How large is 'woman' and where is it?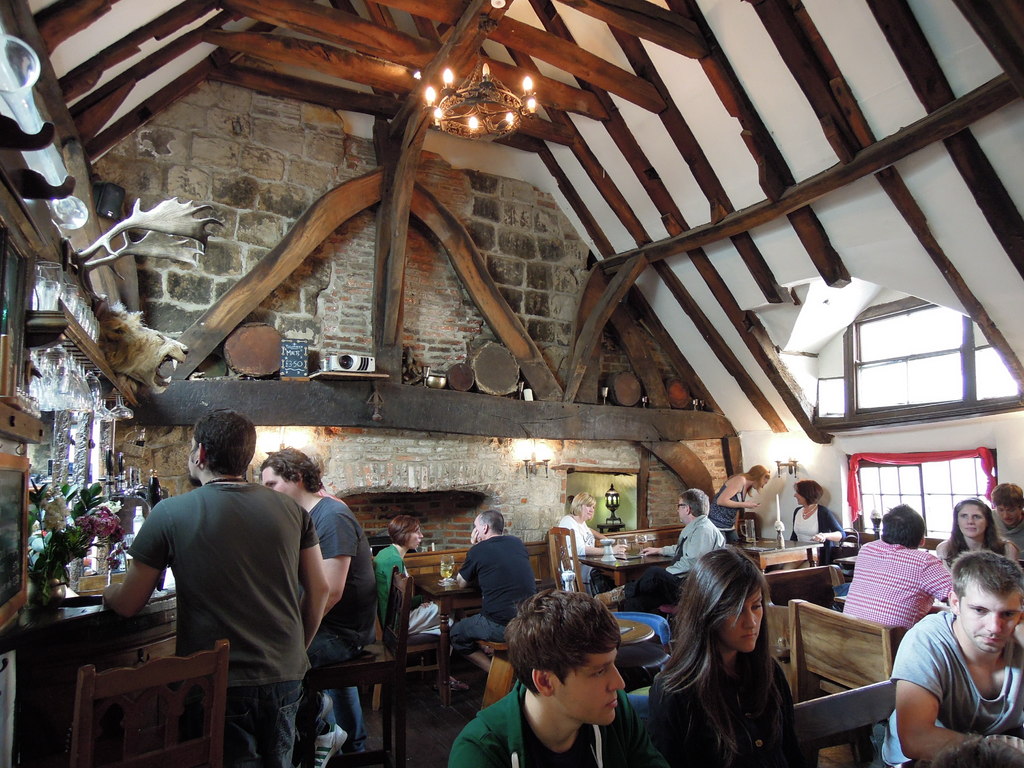
Bounding box: (372, 516, 439, 636).
